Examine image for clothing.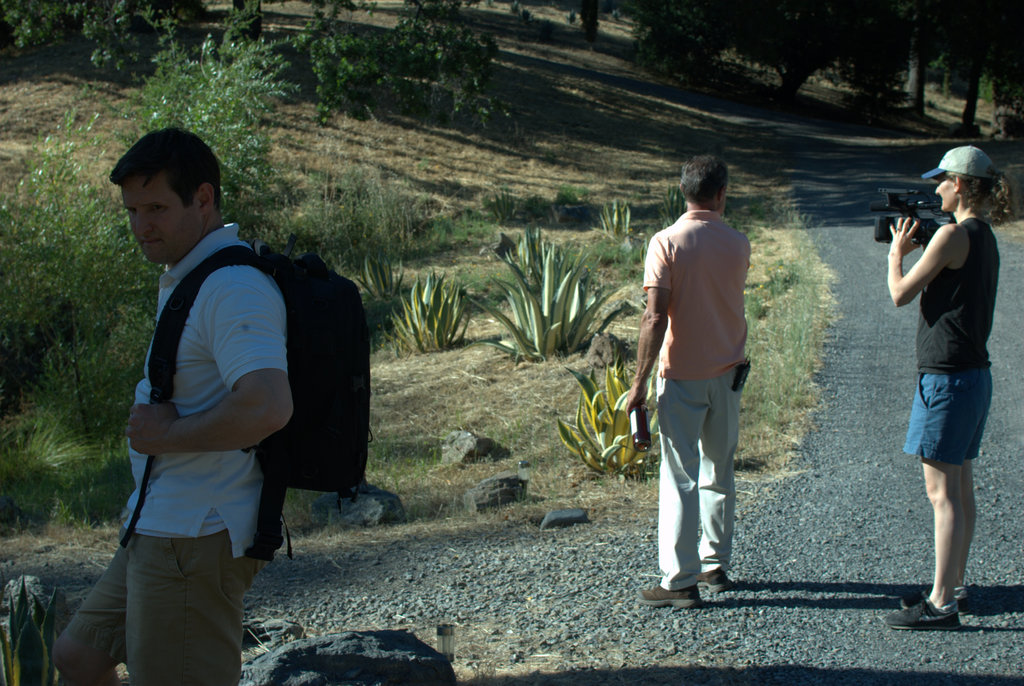
Examination result: (left=115, top=223, right=258, bottom=554).
